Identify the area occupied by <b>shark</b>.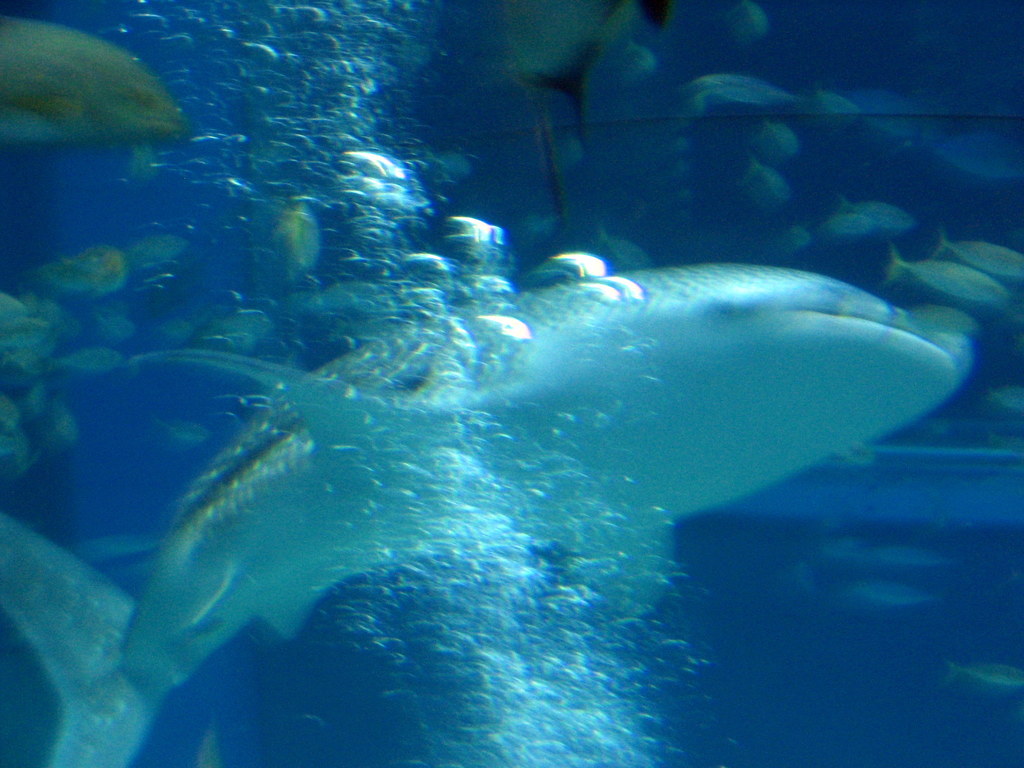
Area: Rect(0, 262, 979, 767).
